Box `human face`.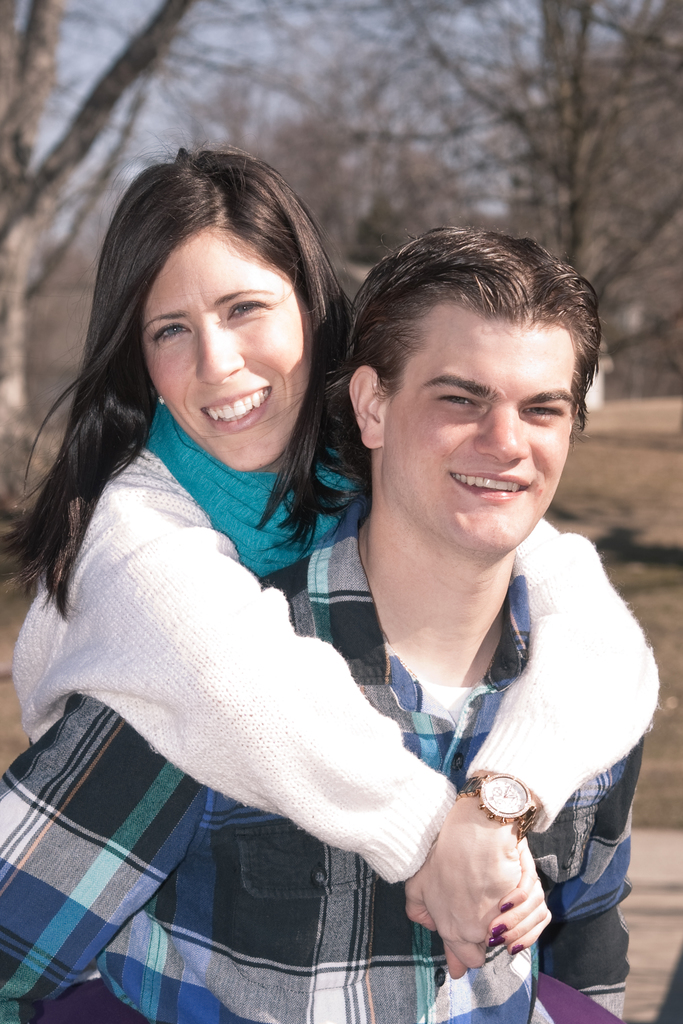
x1=376, y1=316, x2=570, y2=547.
